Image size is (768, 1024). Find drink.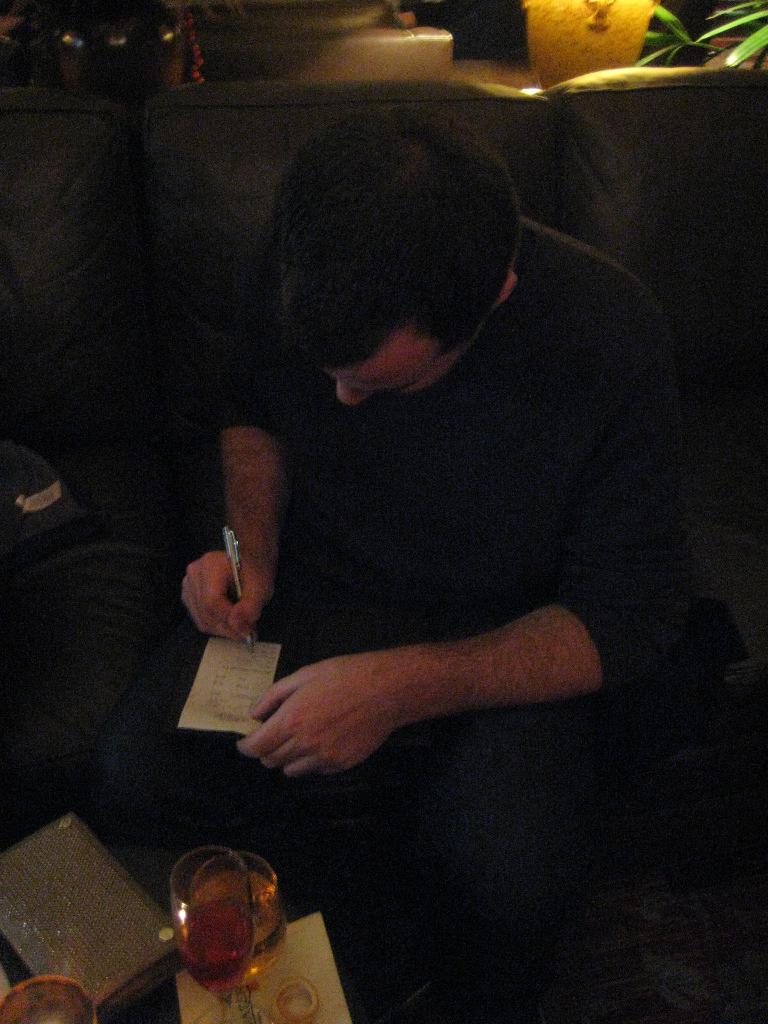
pyautogui.locateOnScreen(191, 849, 285, 982).
